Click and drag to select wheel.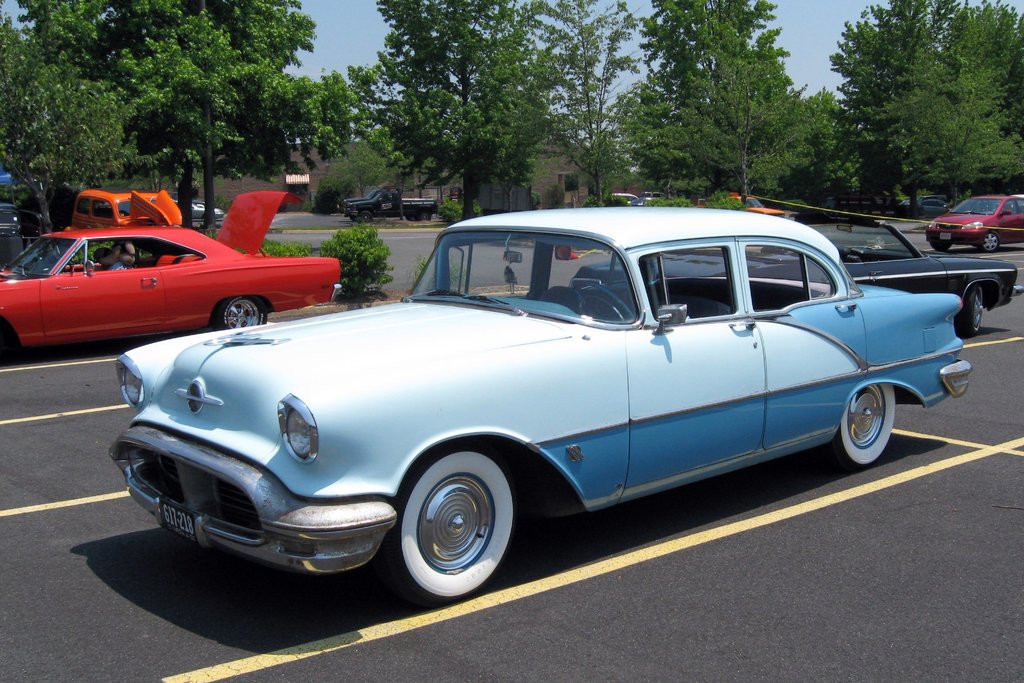
Selection: l=956, t=281, r=985, b=332.
